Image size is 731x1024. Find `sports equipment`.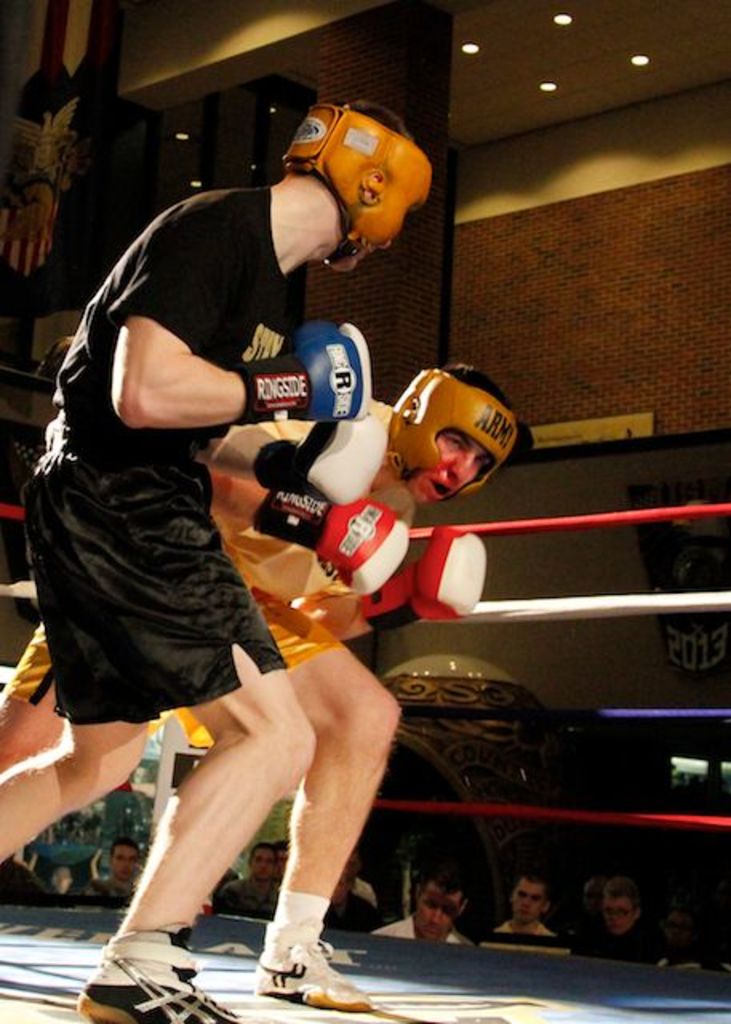
(275,102,430,270).
